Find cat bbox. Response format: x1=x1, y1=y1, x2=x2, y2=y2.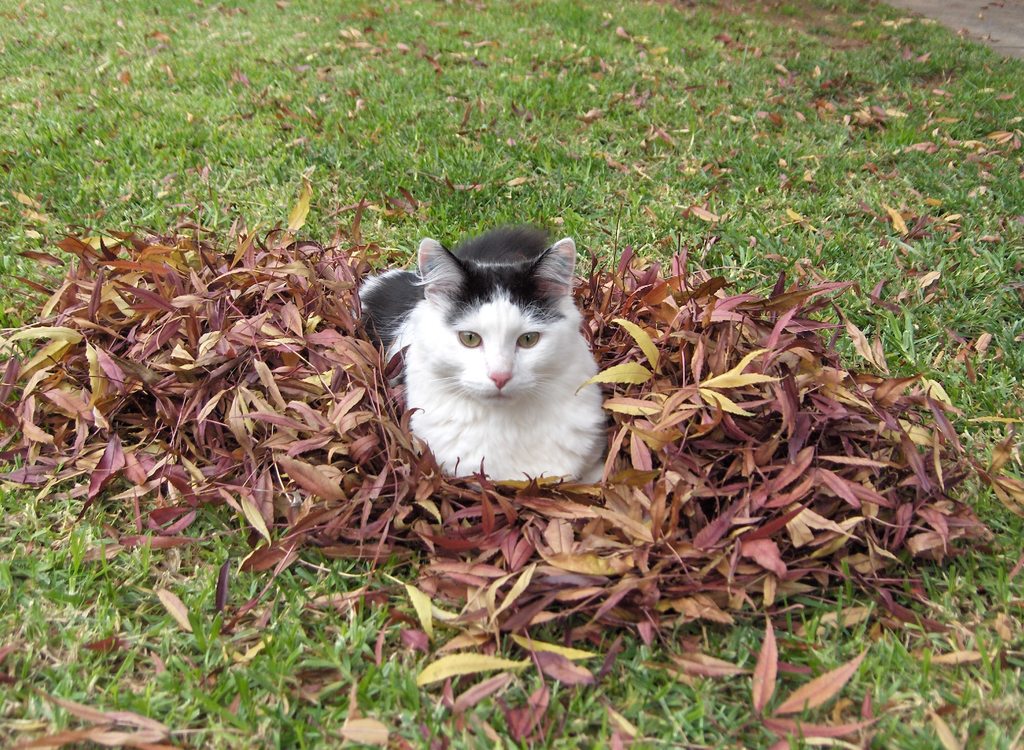
x1=355, y1=215, x2=615, y2=487.
